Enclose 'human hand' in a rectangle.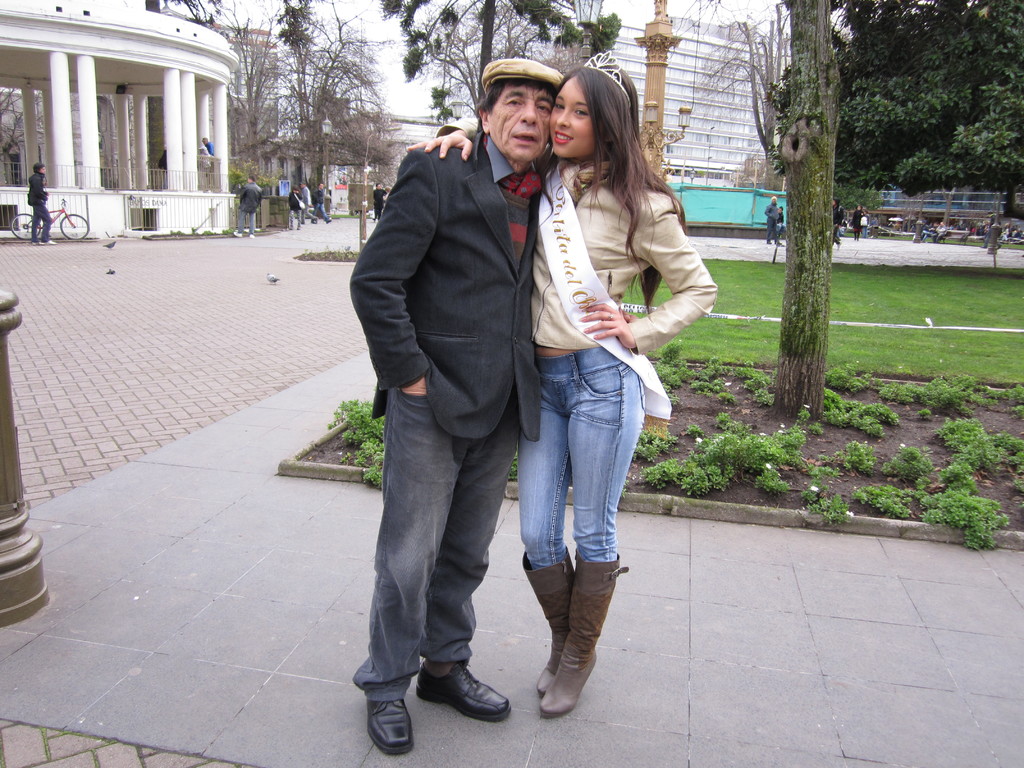
(x1=397, y1=378, x2=424, y2=397).
